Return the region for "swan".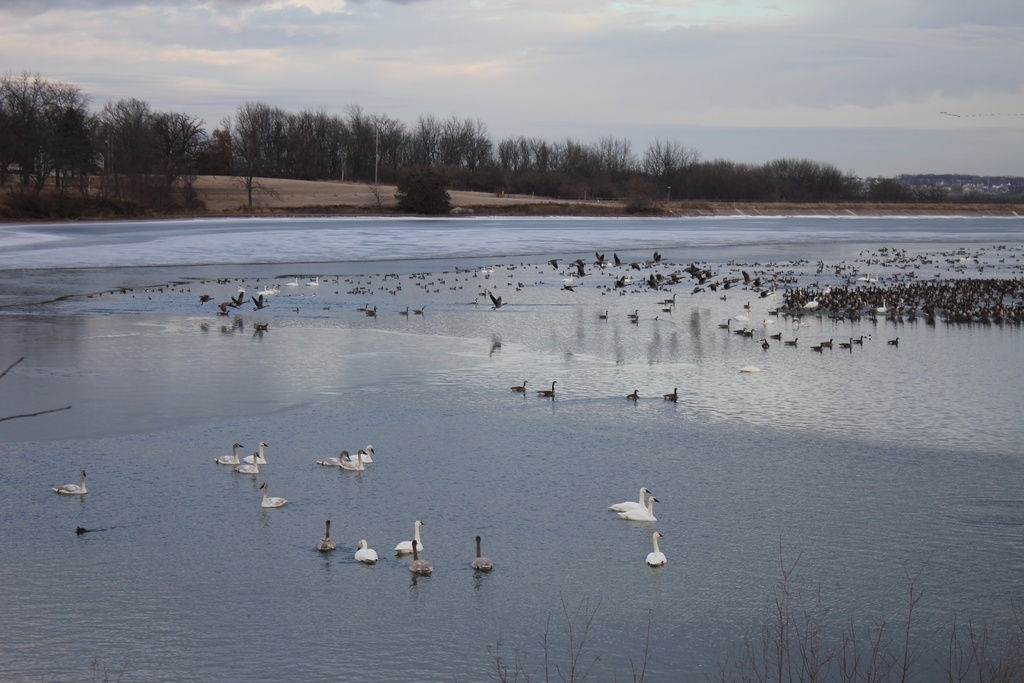
472 536 495 571.
